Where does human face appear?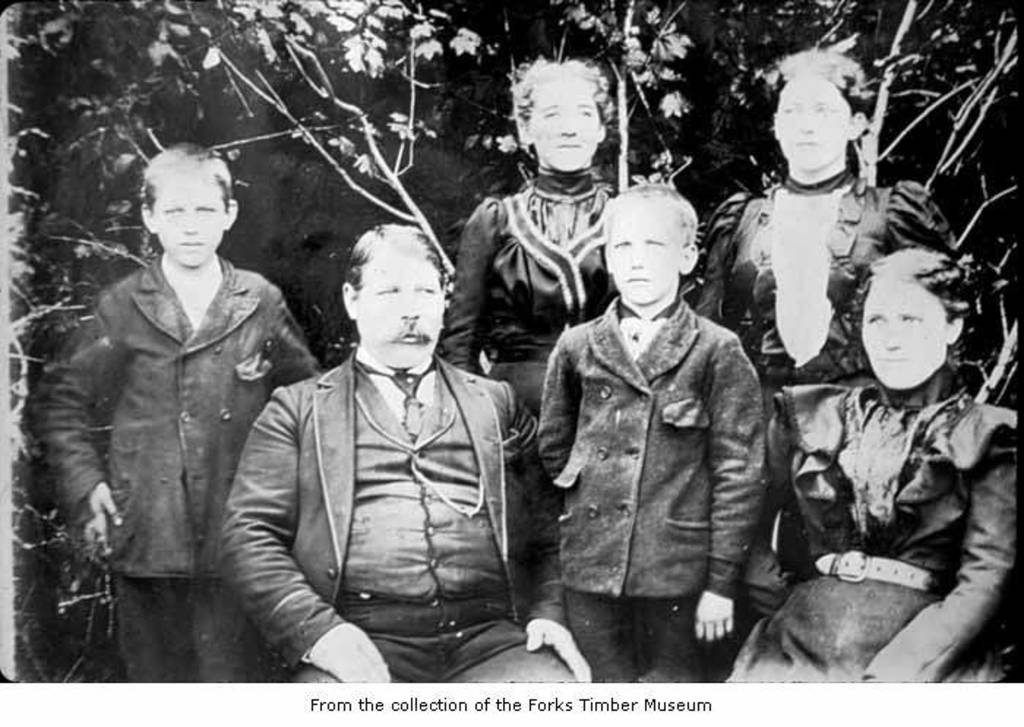
Appears at 355:255:439:361.
